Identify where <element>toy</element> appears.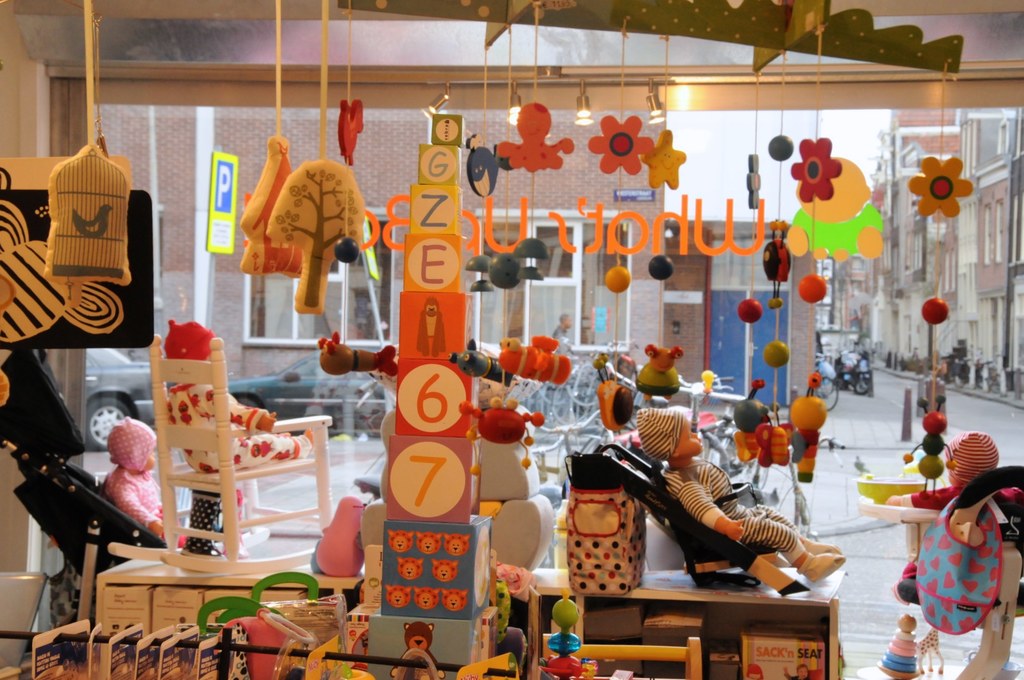
Appears at bbox=[102, 414, 164, 547].
